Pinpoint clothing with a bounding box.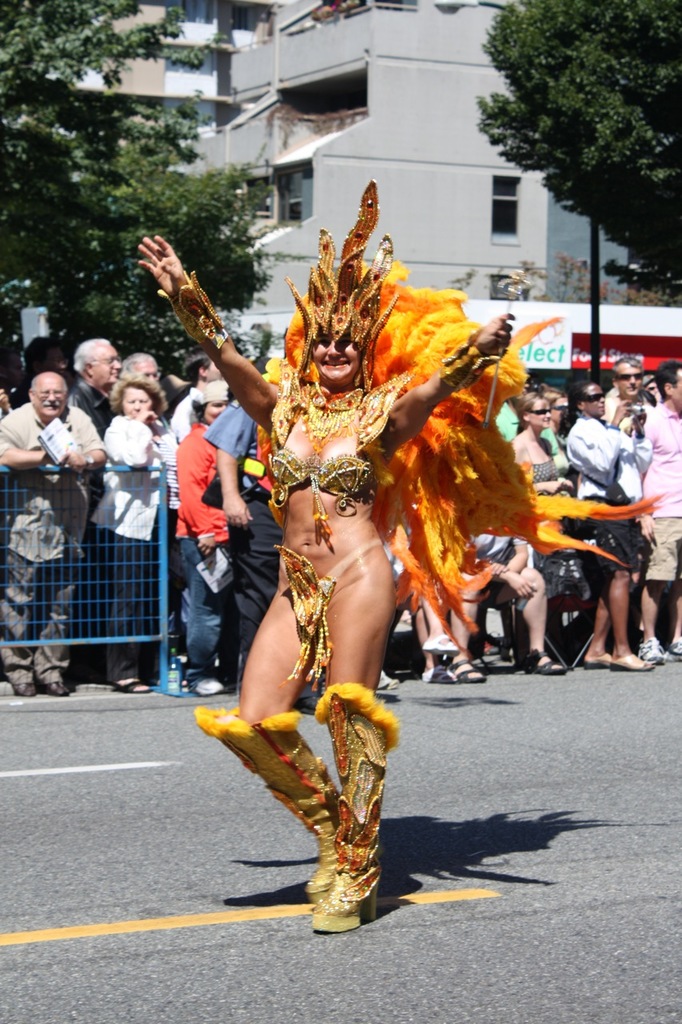
x1=528 y1=442 x2=588 y2=616.
